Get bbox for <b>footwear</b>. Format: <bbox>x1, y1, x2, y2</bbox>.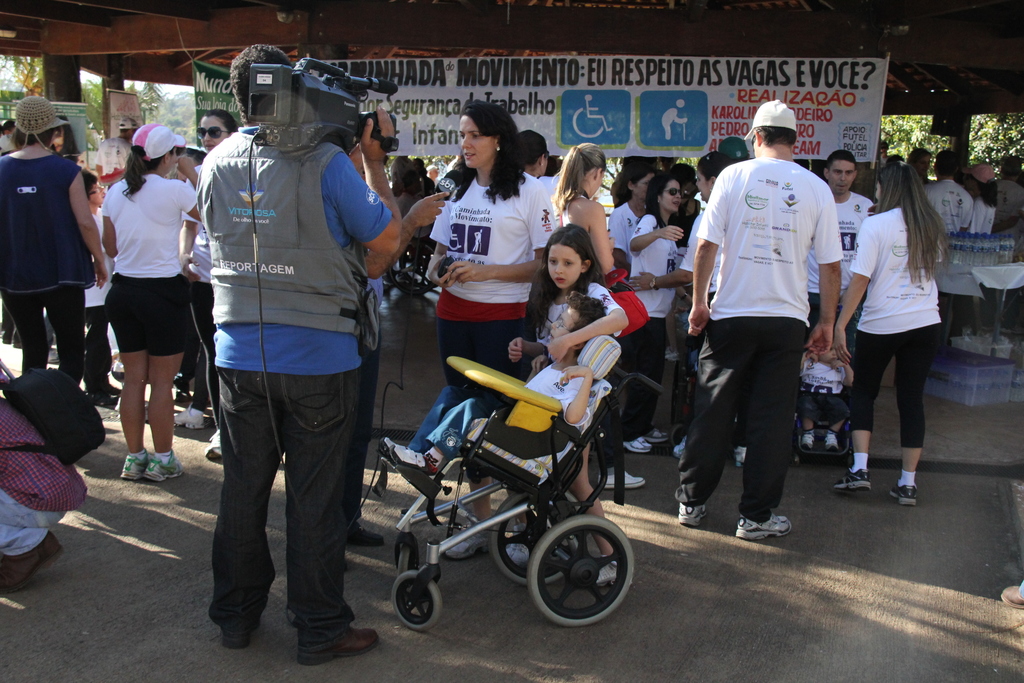
<bbox>676, 502, 708, 525</bbox>.
